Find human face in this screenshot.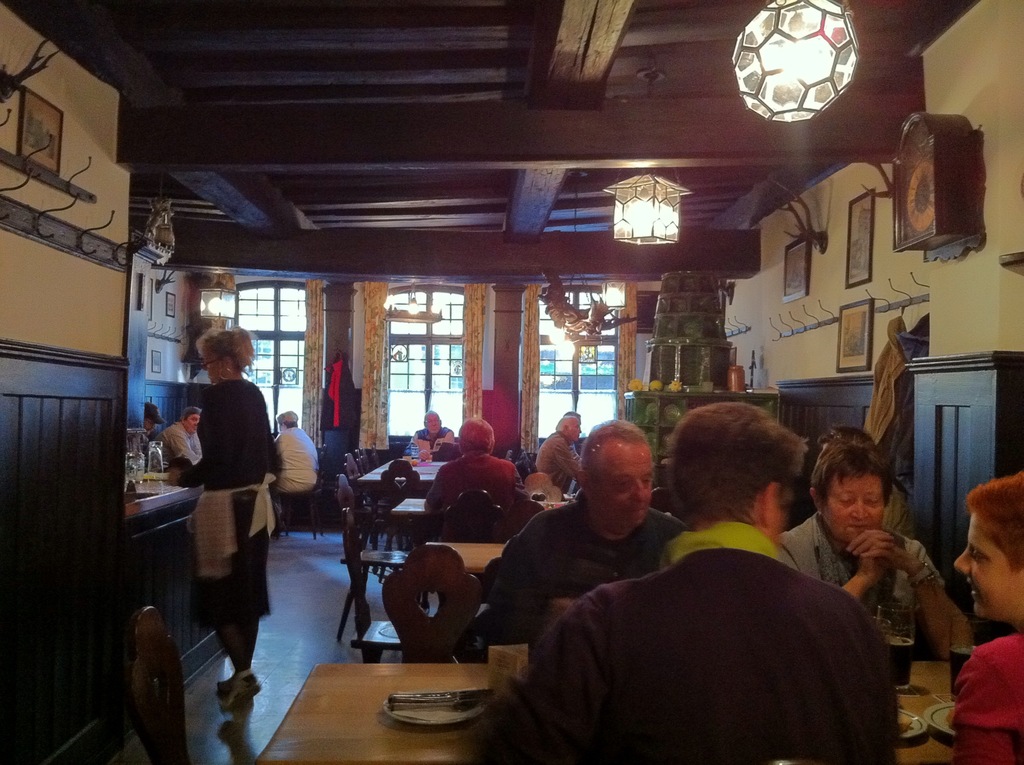
The bounding box for human face is {"x1": 578, "y1": 431, "x2": 672, "y2": 544}.
